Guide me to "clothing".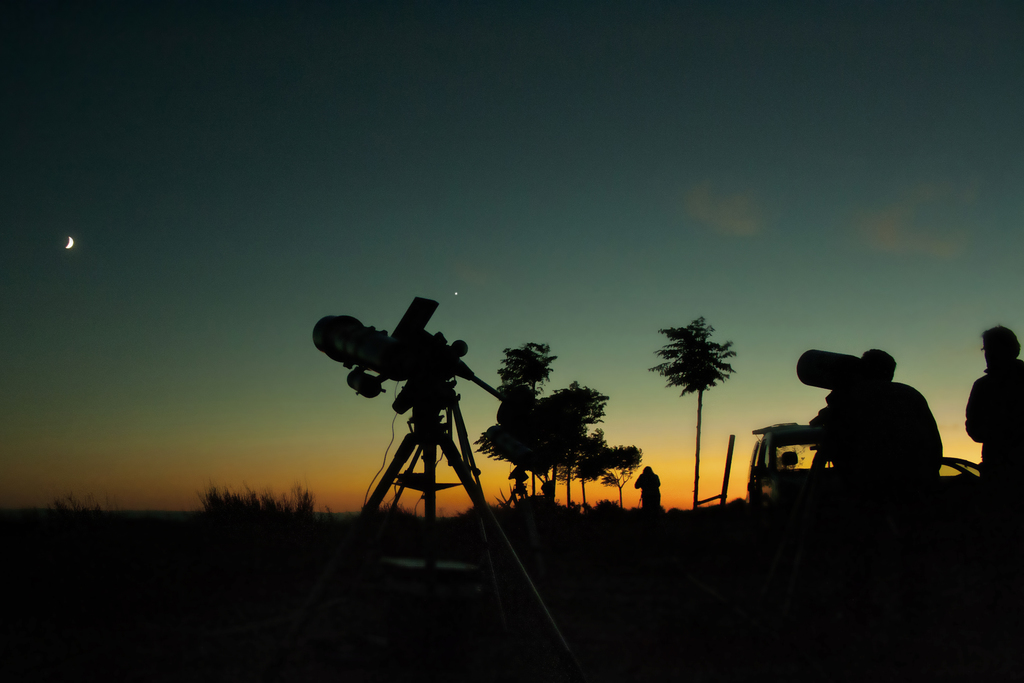
Guidance: 634:475:663:515.
